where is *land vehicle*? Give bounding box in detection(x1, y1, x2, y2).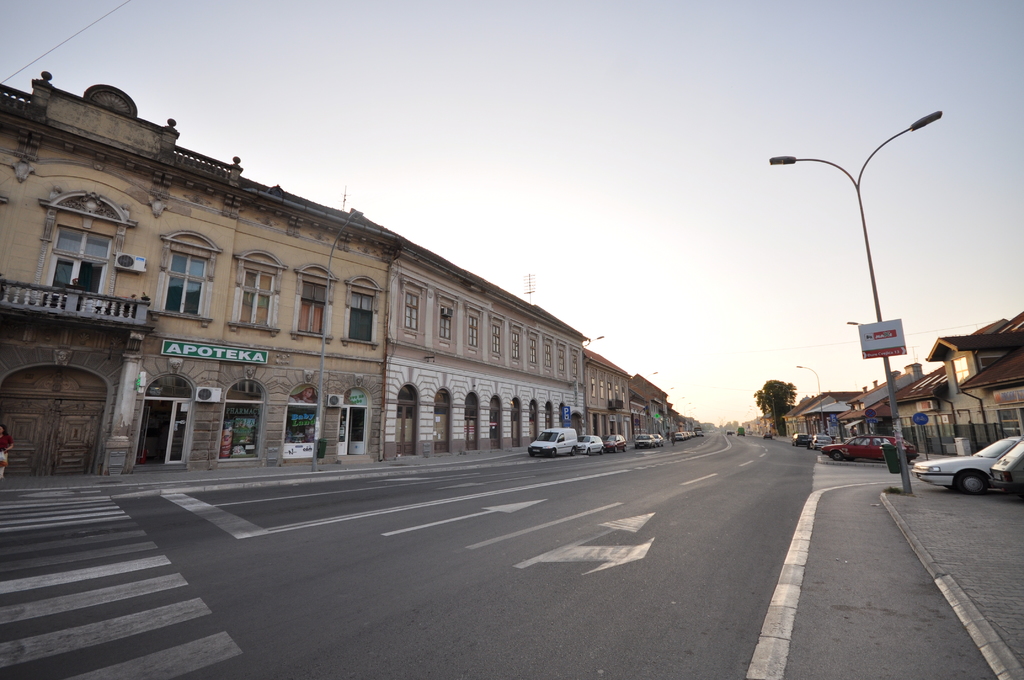
detection(991, 442, 1023, 496).
